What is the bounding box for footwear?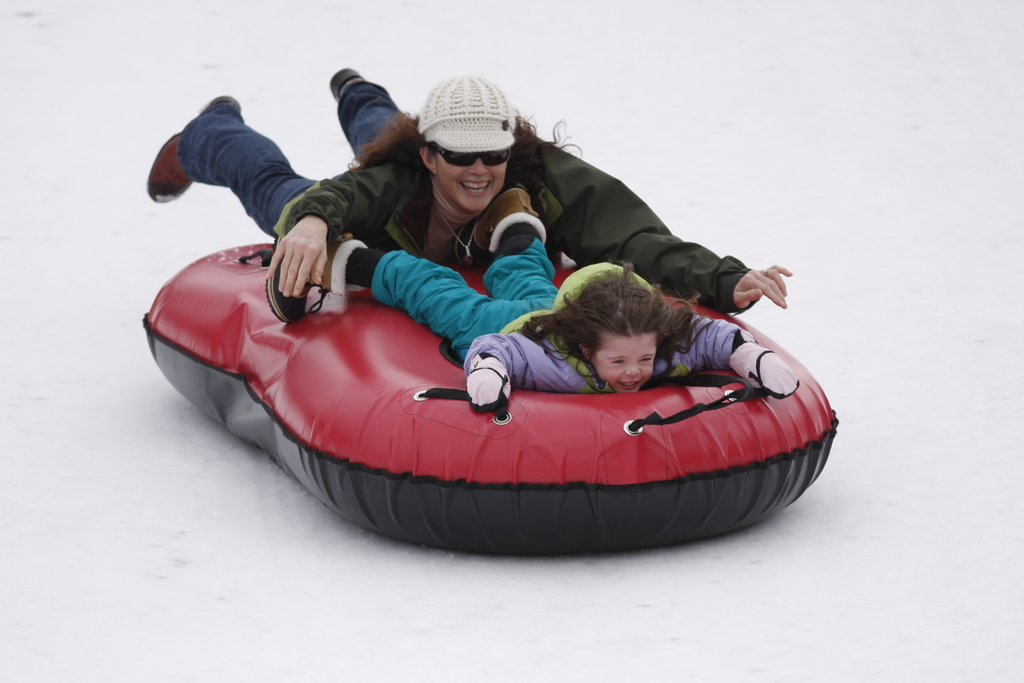
[x1=328, y1=66, x2=364, y2=99].
